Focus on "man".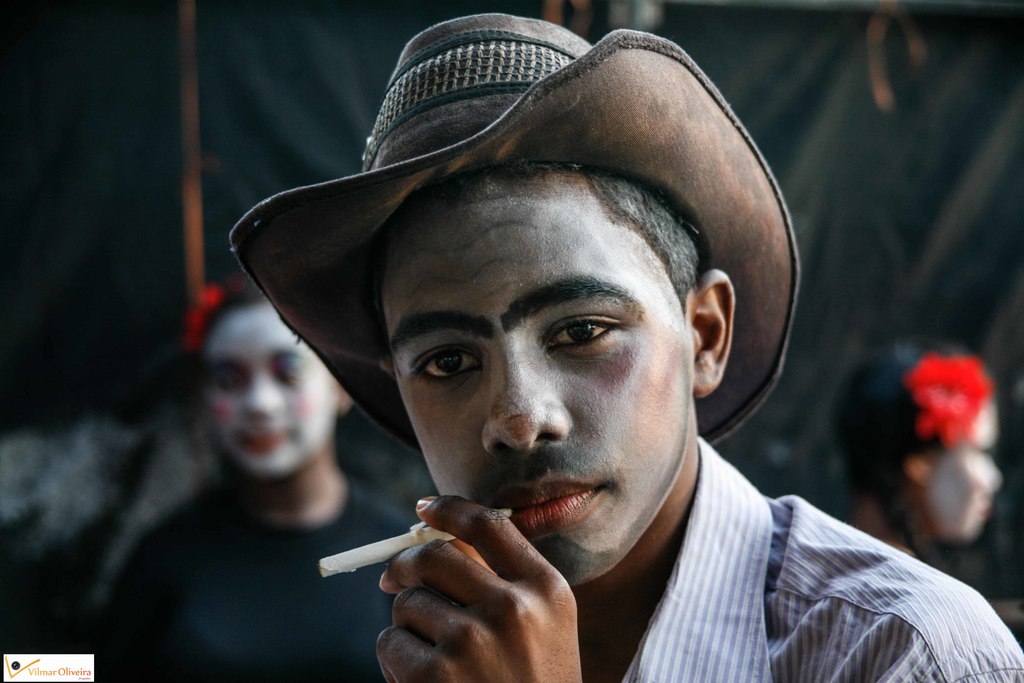
Focused at locate(223, 7, 1023, 682).
